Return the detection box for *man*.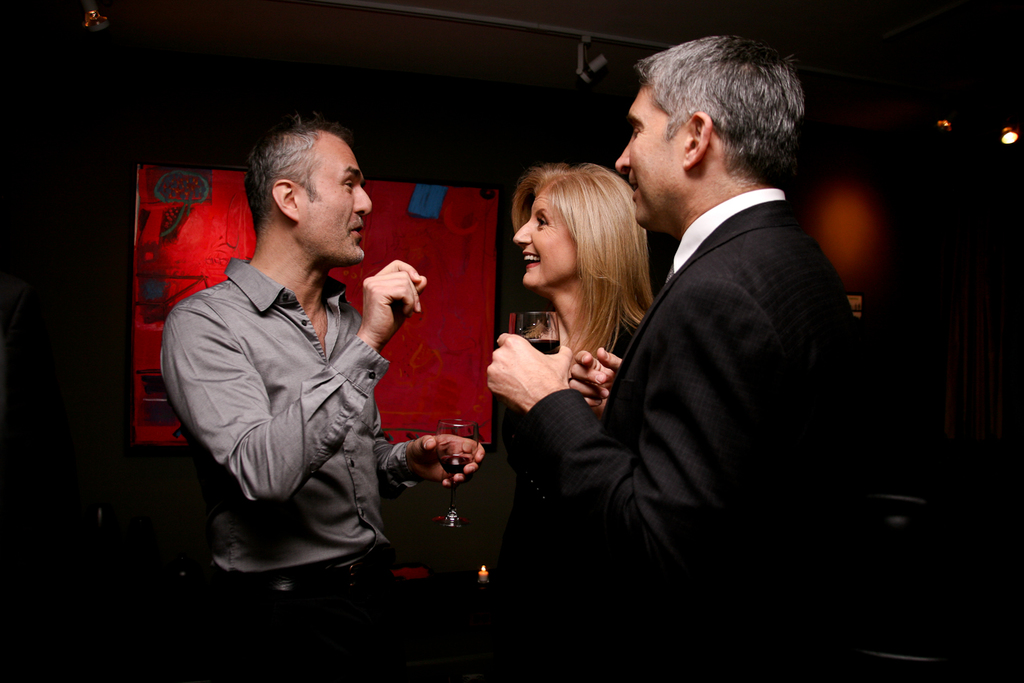
bbox=(161, 109, 485, 682).
